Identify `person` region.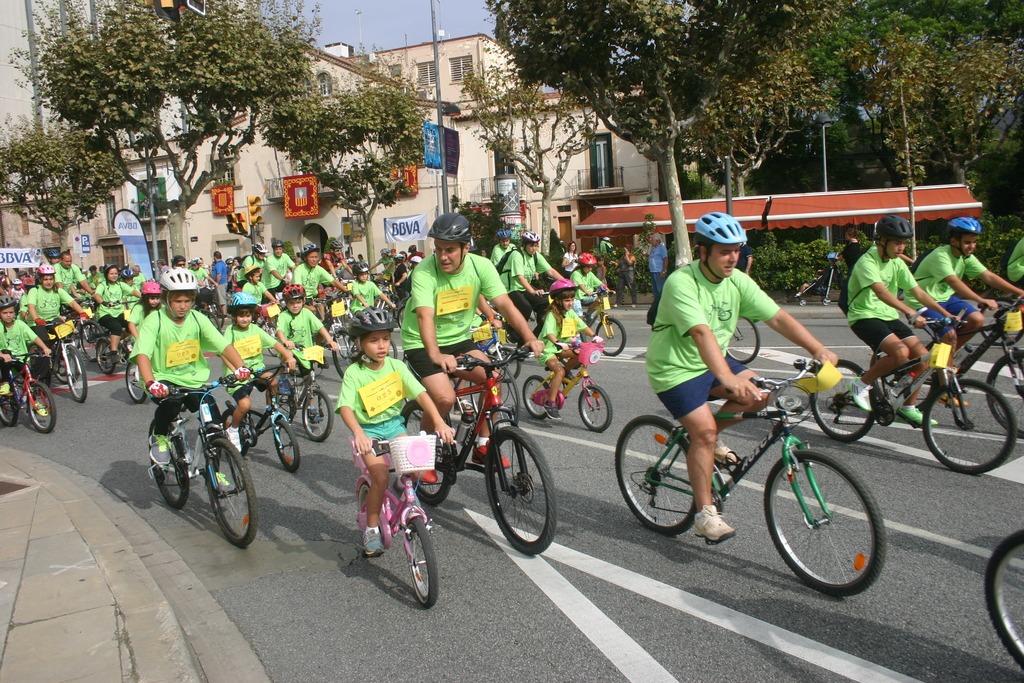
Region: (left=54, top=252, right=91, bottom=297).
